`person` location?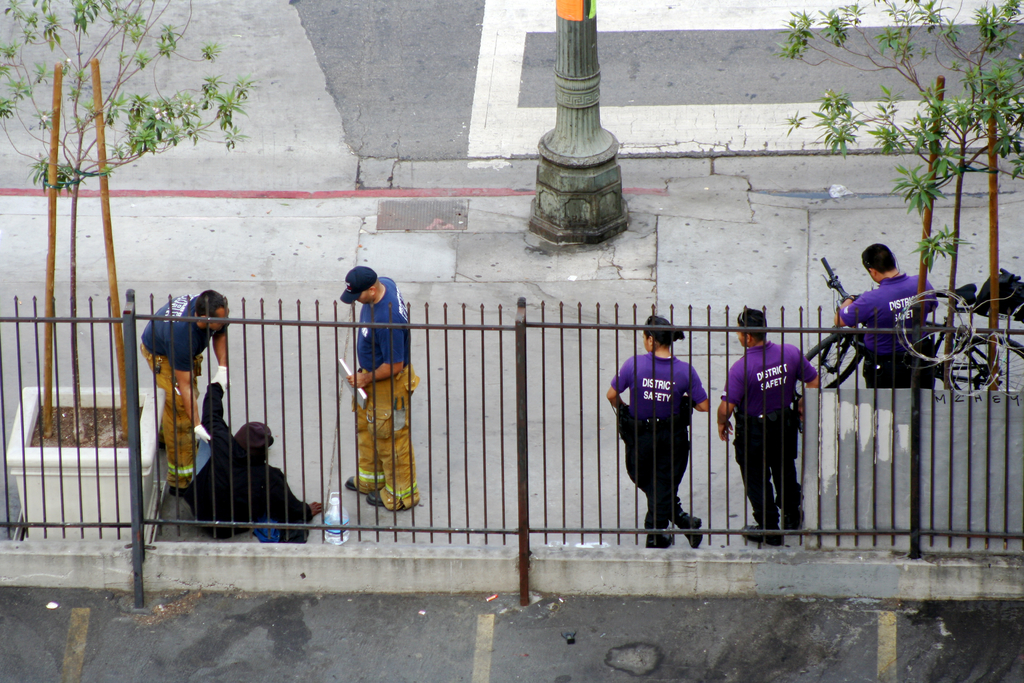
bbox=[845, 248, 941, 389]
